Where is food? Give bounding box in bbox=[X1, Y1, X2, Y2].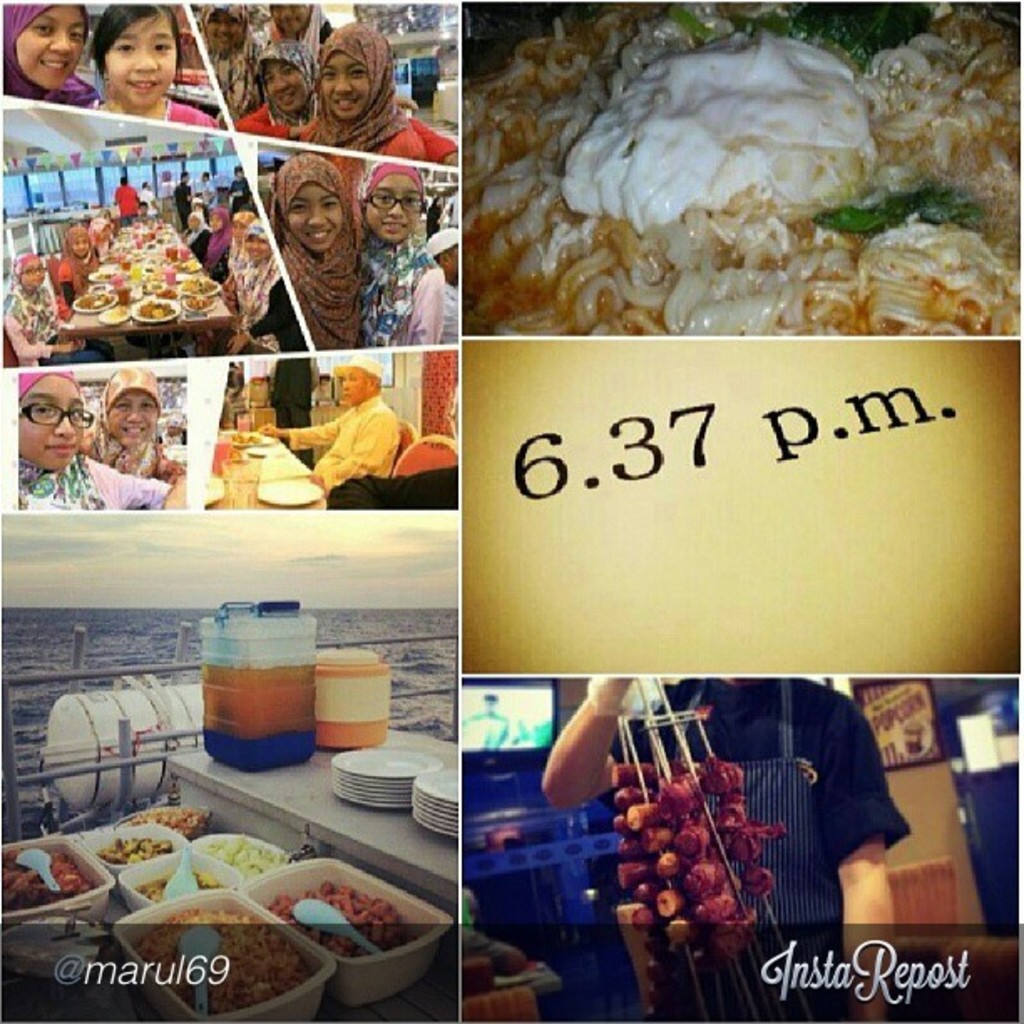
bbox=[94, 271, 117, 276].
